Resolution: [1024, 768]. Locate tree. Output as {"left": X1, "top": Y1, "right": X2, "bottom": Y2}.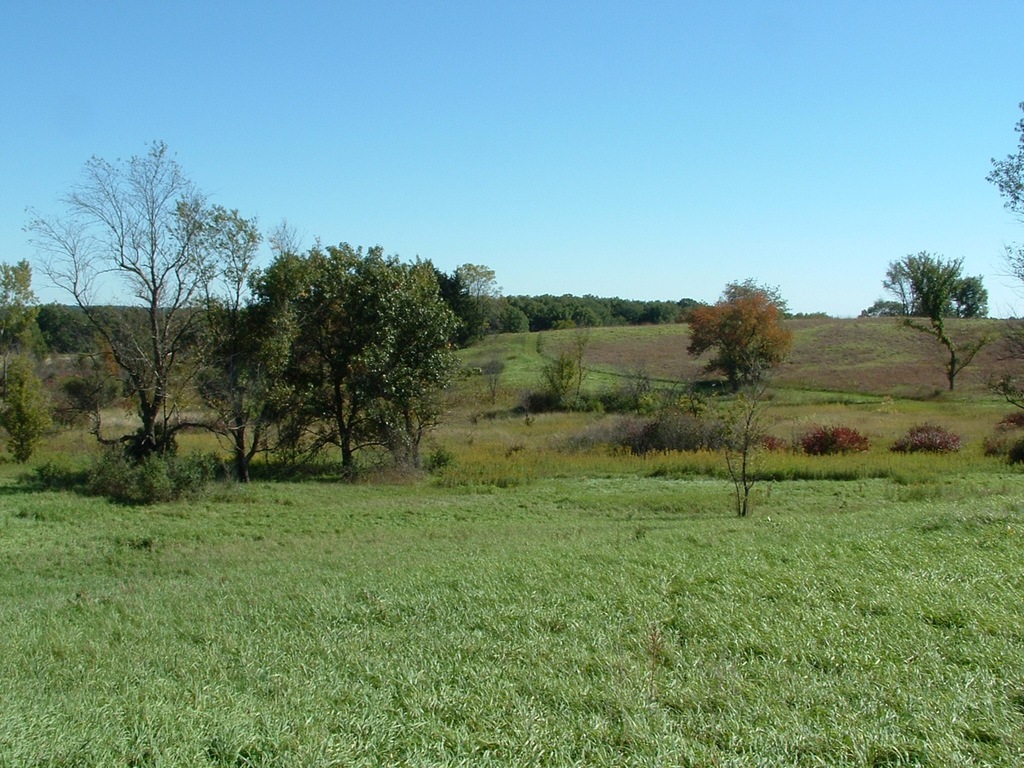
{"left": 721, "top": 280, "right": 799, "bottom": 326}.
